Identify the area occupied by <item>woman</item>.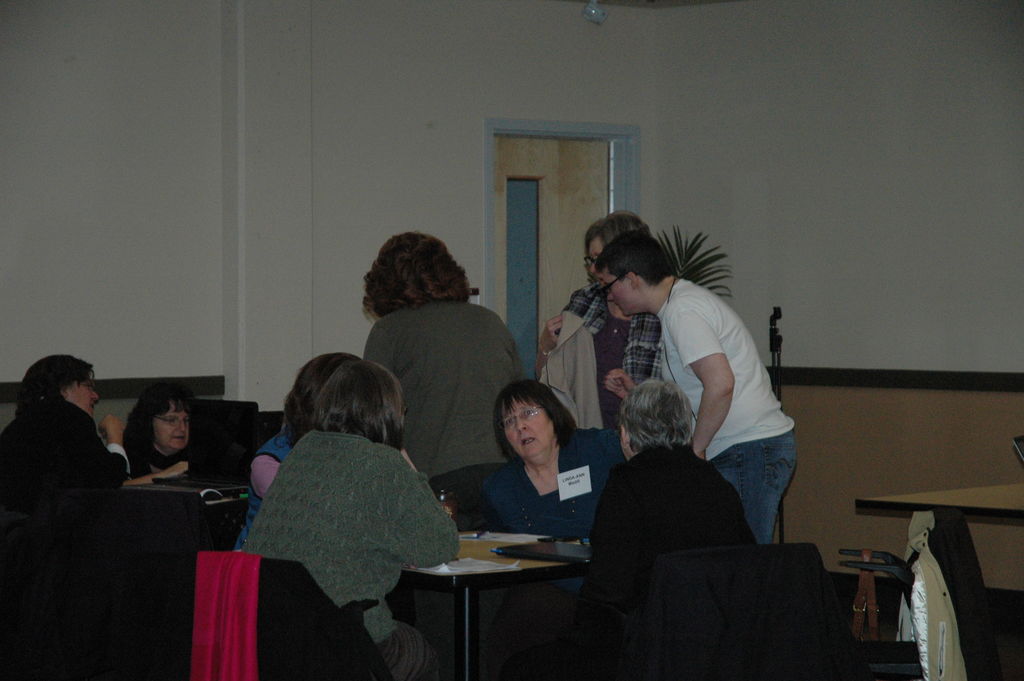
Area: x1=585, y1=381, x2=754, y2=680.
